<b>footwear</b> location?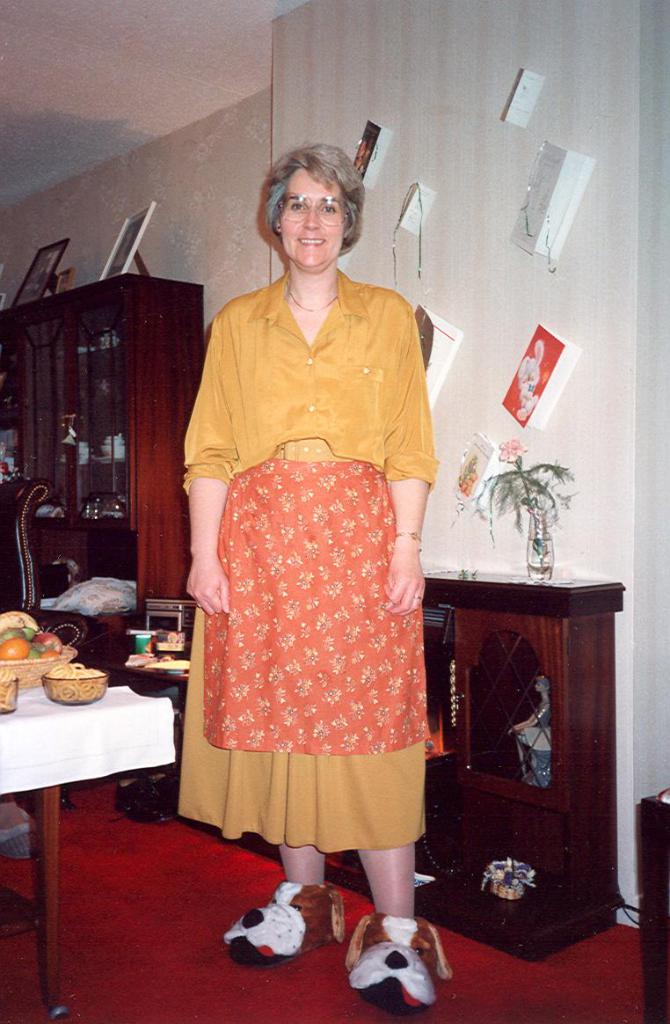
(222, 875, 346, 972)
